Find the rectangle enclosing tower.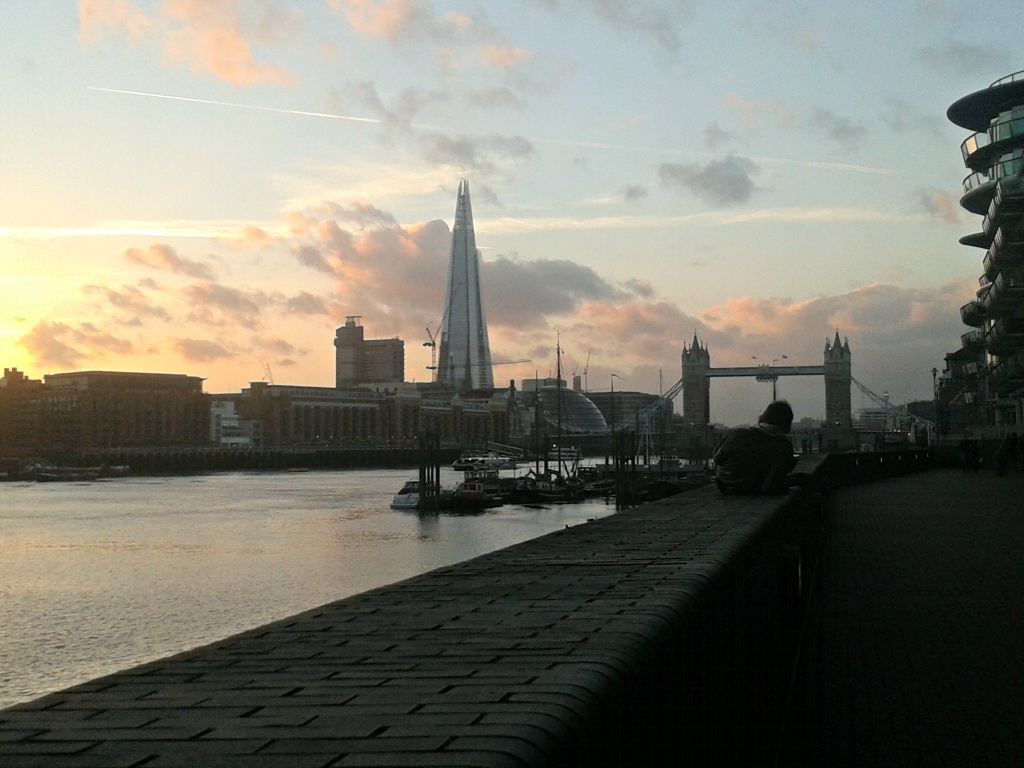
820,332,870,433.
